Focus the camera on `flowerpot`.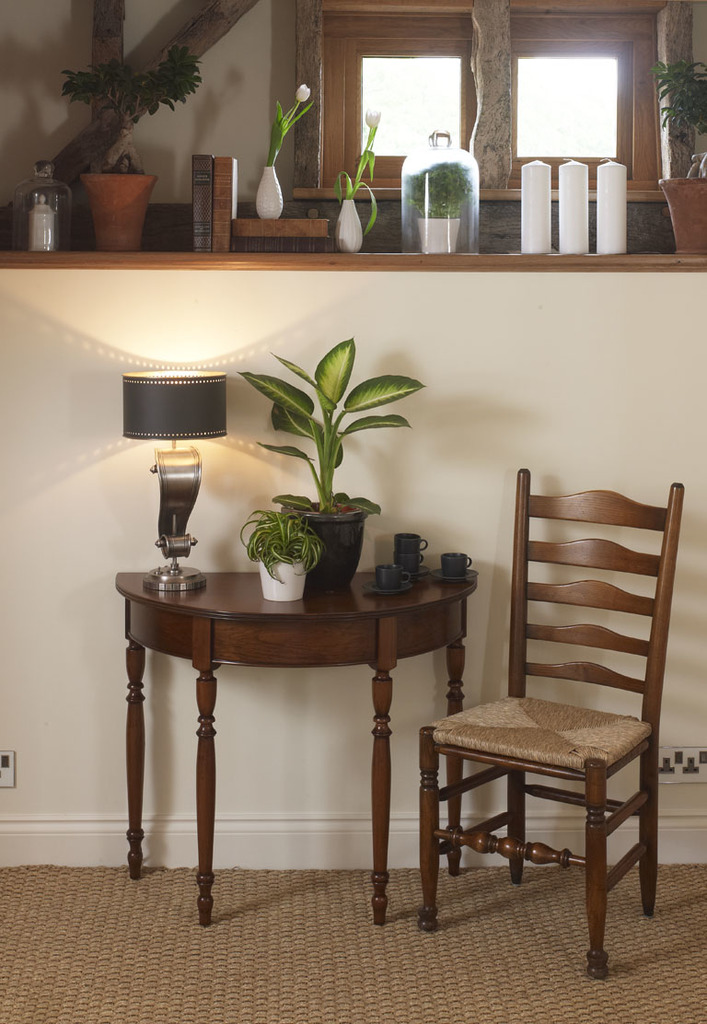
Focus region: bbox(335, 195, 367, 253).
